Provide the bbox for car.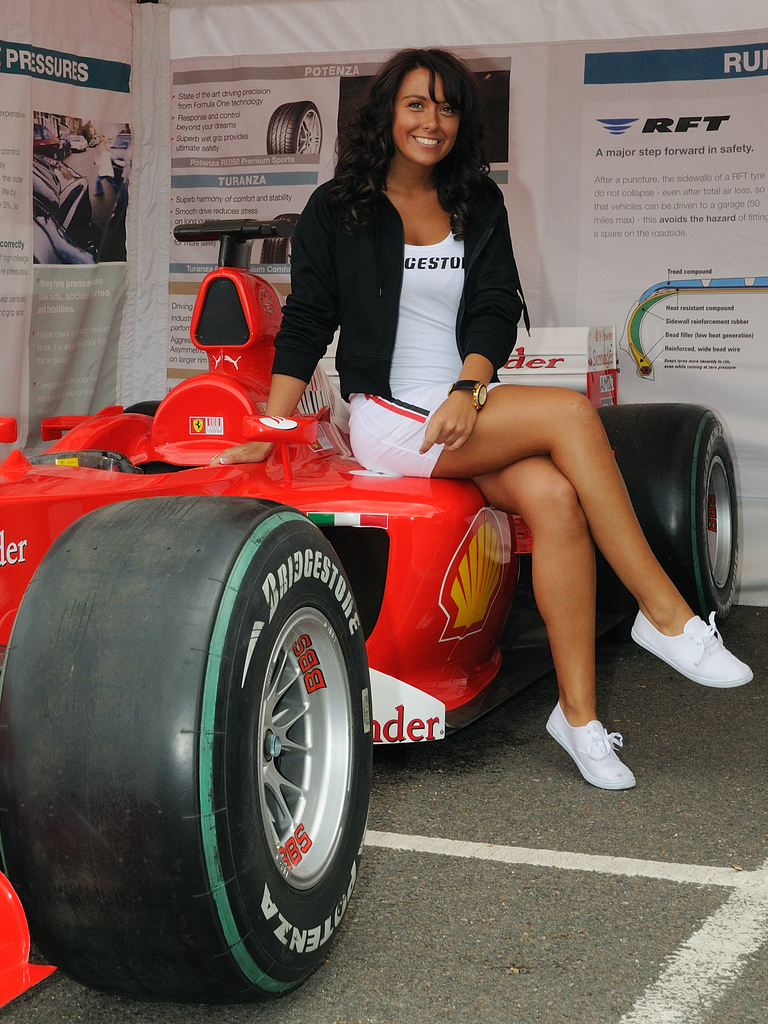
box=[0, 262, 741, 1023].
